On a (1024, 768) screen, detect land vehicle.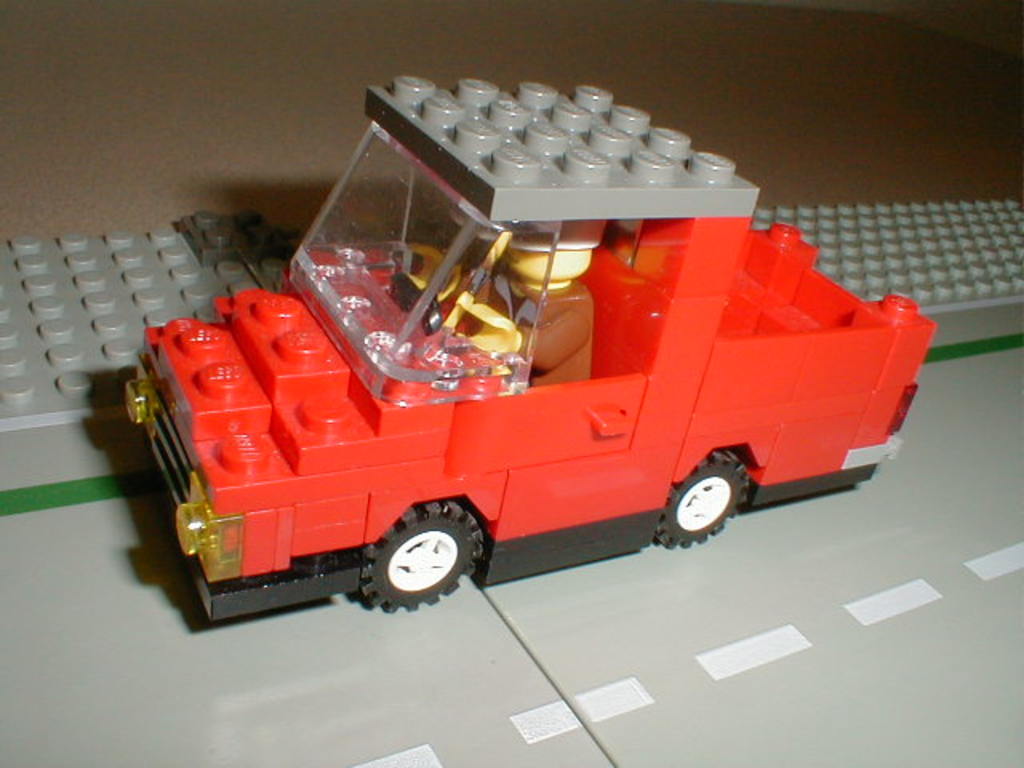
<bbox>122, 77, 934, 622</bbox>.
